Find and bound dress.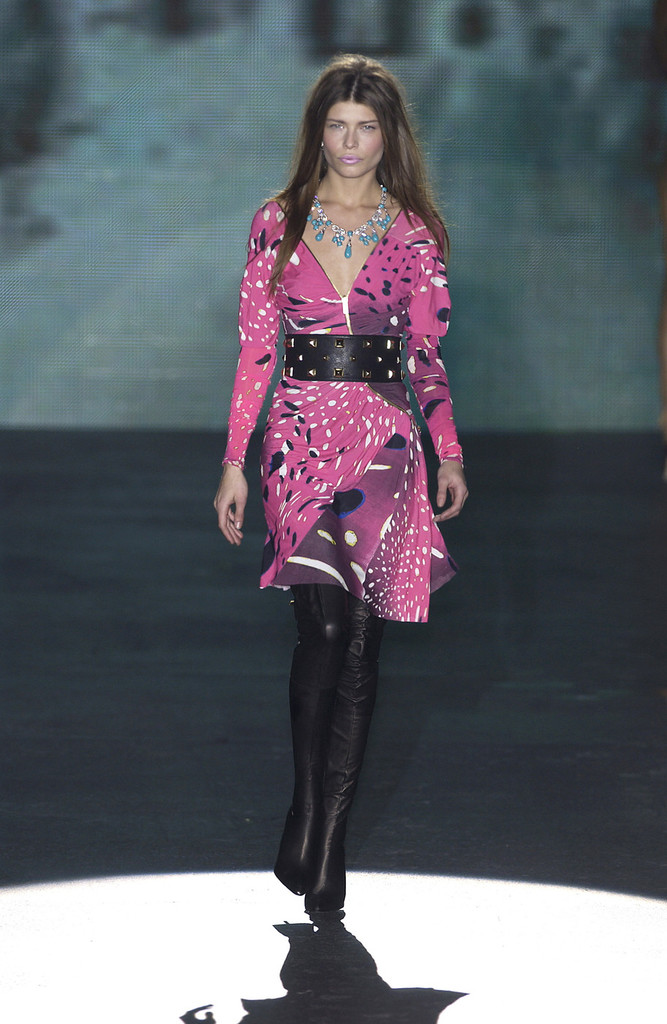
Bound: [left=222, top=200, right=464, bottom=624].
